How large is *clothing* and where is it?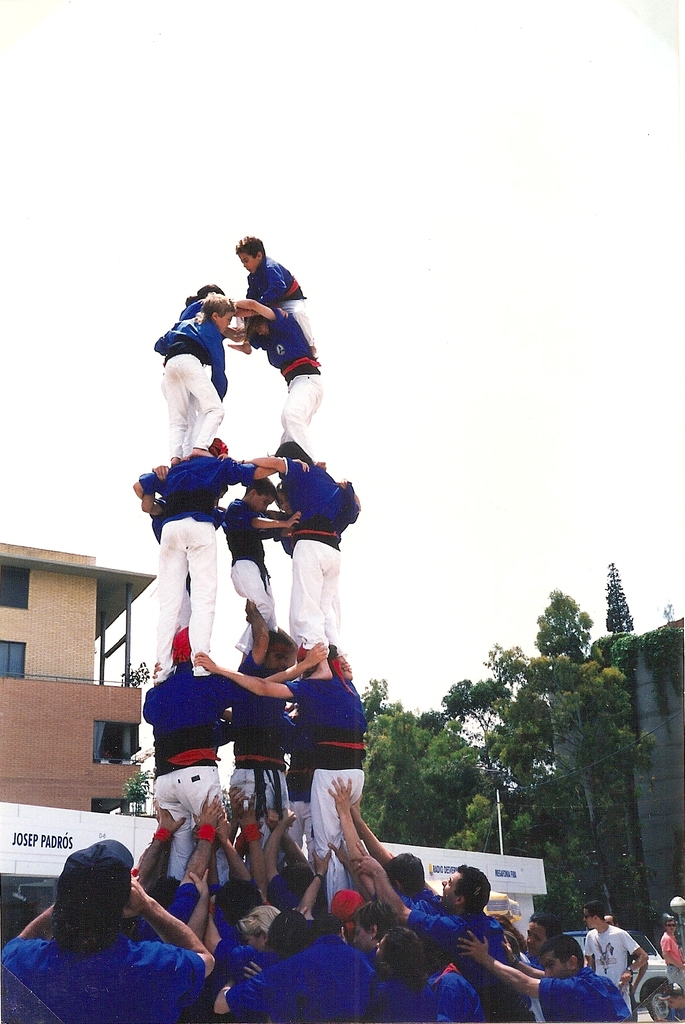
Bounding box: [left=246, top=311, right=334, bottom=439].
